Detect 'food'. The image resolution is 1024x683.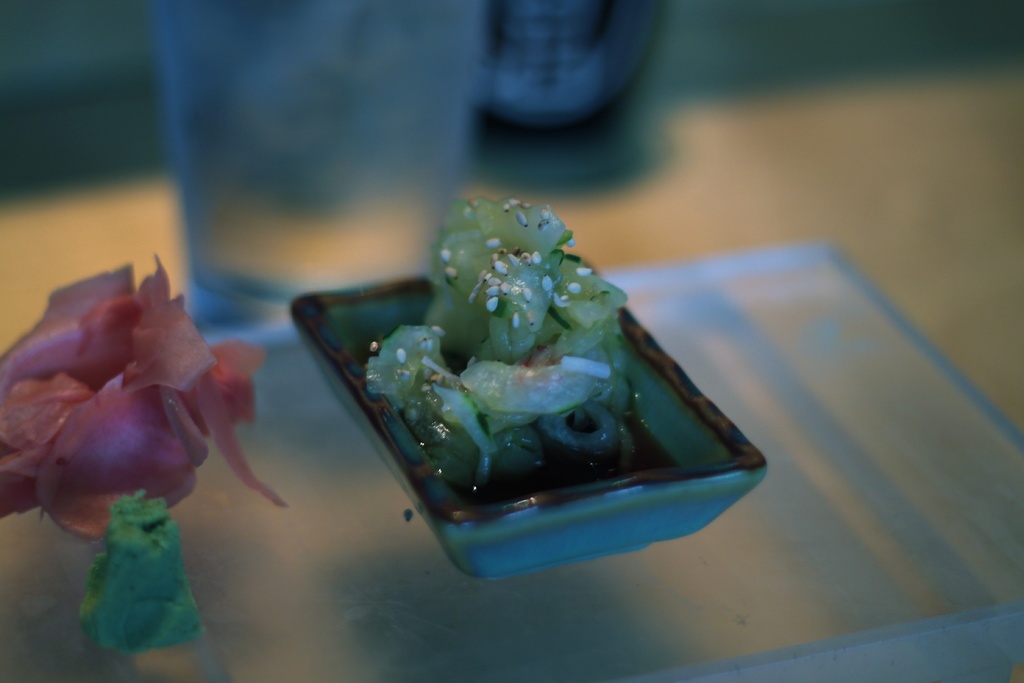
bbox=[366, 198, 682, 504].
